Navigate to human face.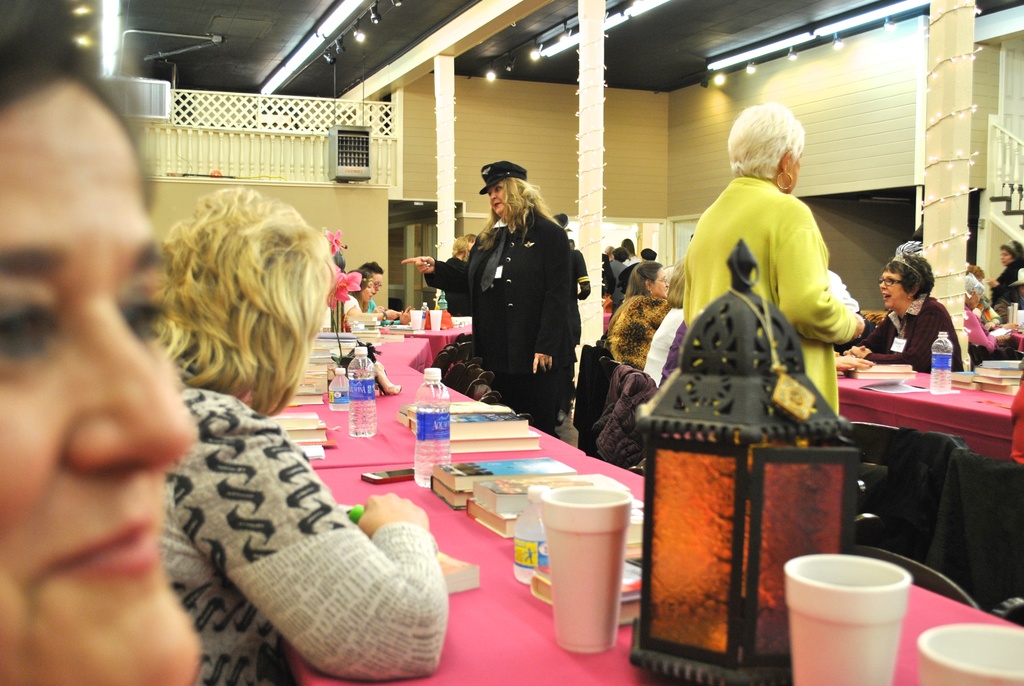
Navigation target: 369 269 383 293.
